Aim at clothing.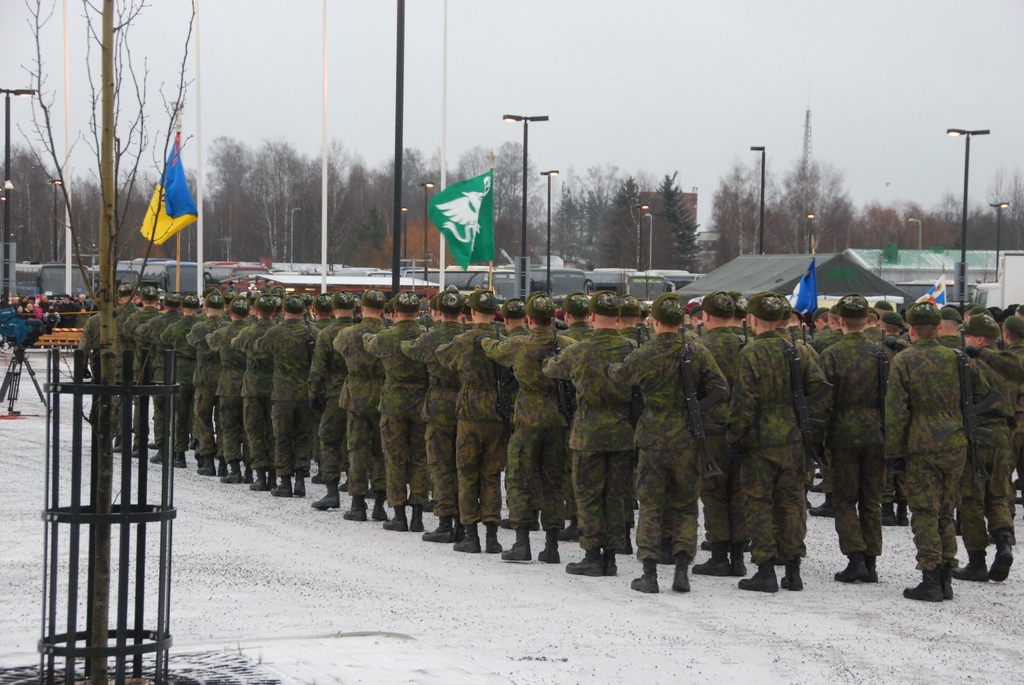
Aimed at detection(228, 313, 279, 471).
